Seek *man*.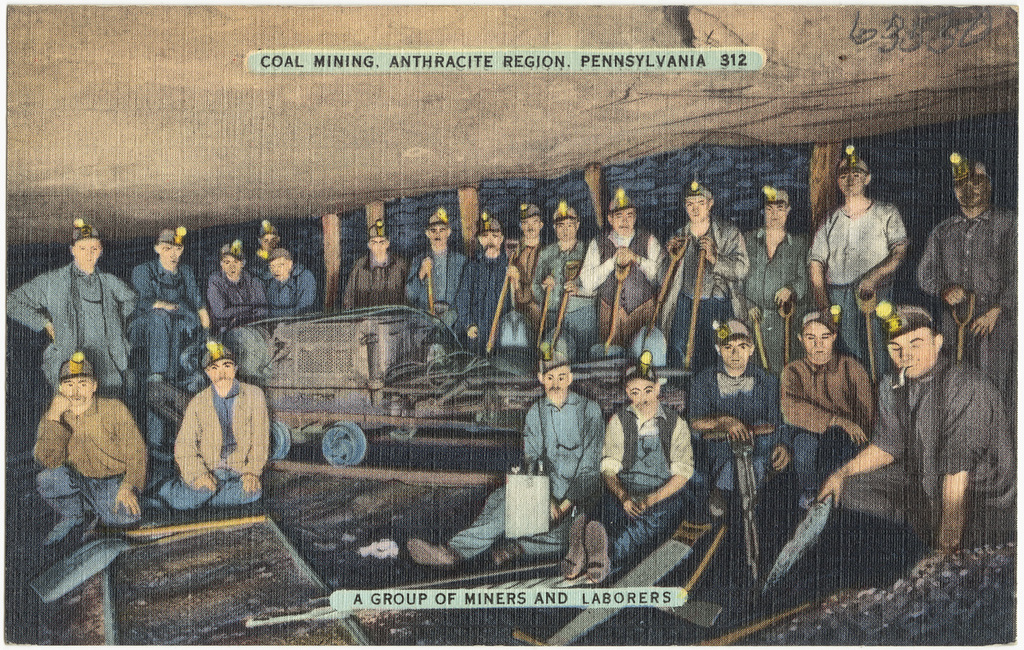
x1=556 y1=356 x2=697 y2=584.
